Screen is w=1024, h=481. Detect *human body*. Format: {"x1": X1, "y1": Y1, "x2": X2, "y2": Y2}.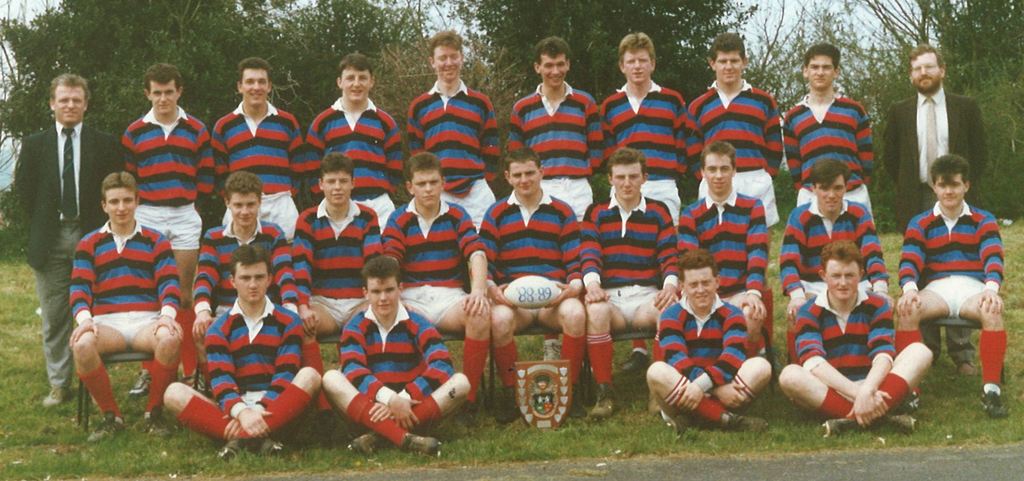
{"x1": 384, "y1": 145, "x2": 495, "y2": 416}.
